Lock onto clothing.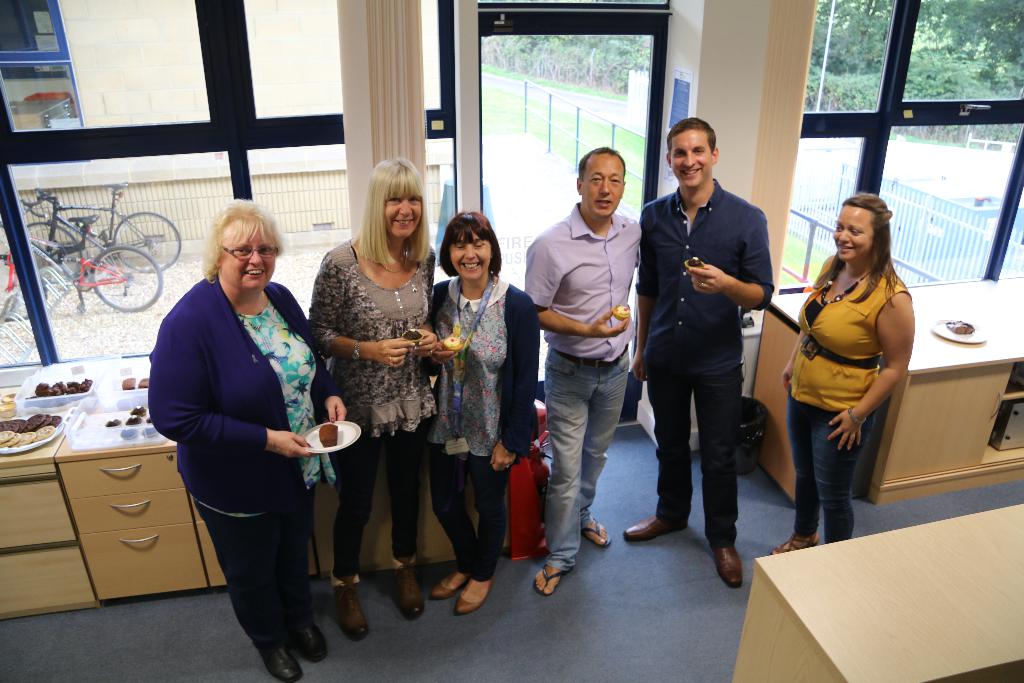
Locked: 309,241,435,572.
